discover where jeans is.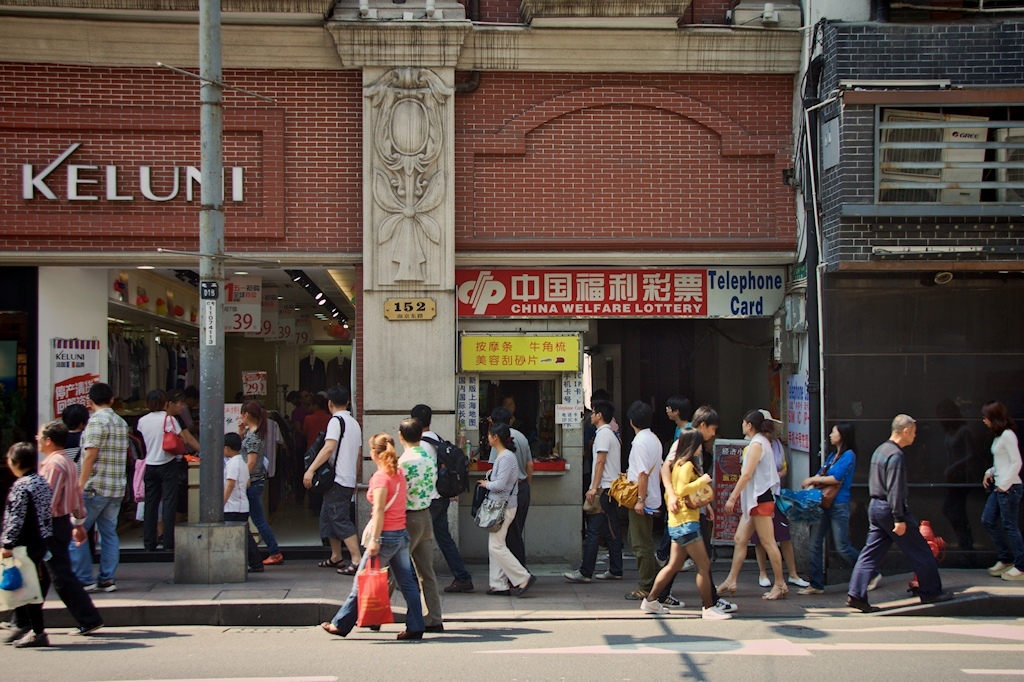
Discovered at locate(429, 494, 470, 580).
